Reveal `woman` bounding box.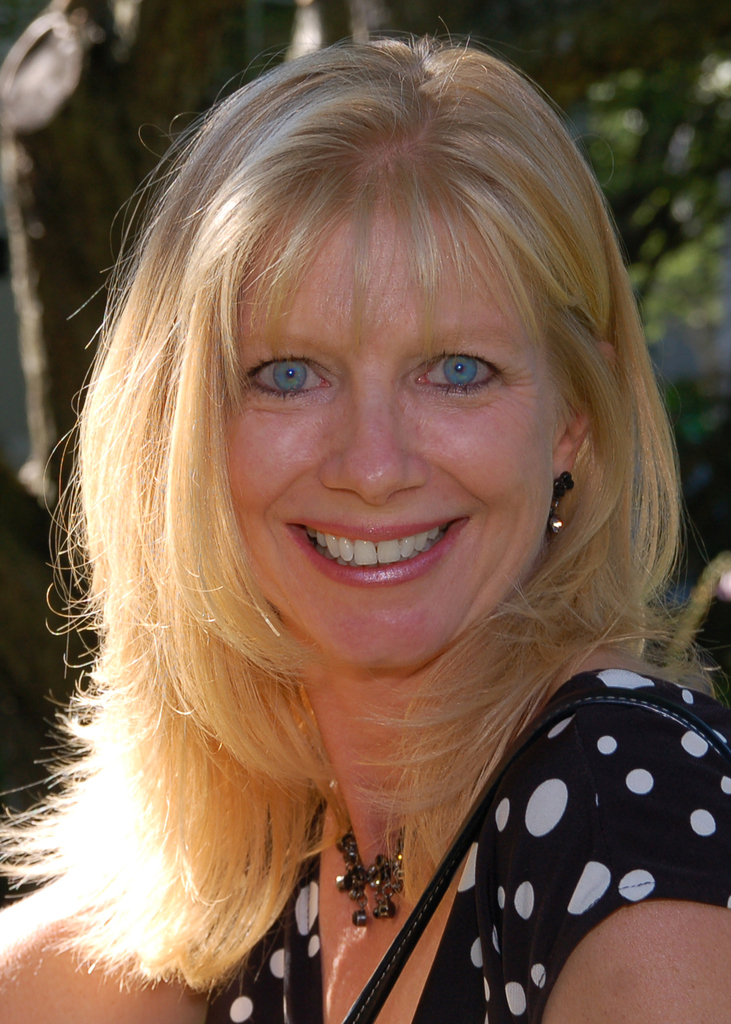
Revealed: bbox=(0, 0, 723, 1023).
